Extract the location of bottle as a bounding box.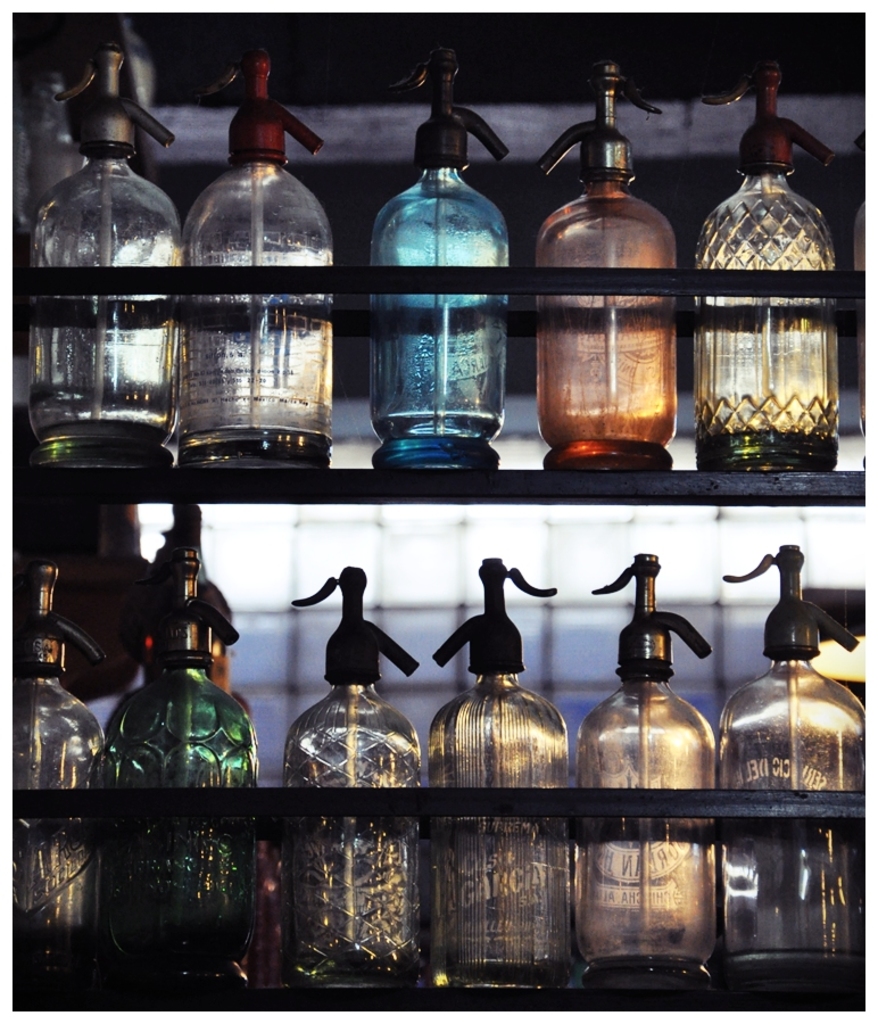
crop(358, 49, 517, 468).
